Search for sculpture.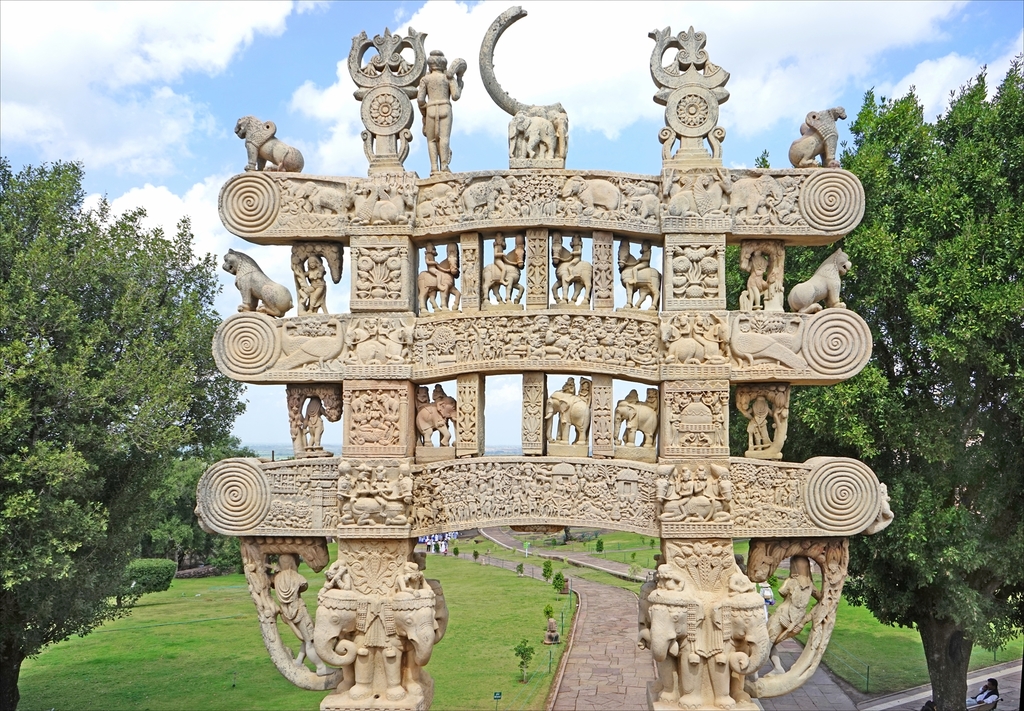
Found at detection(712, 597, 780, 676).
